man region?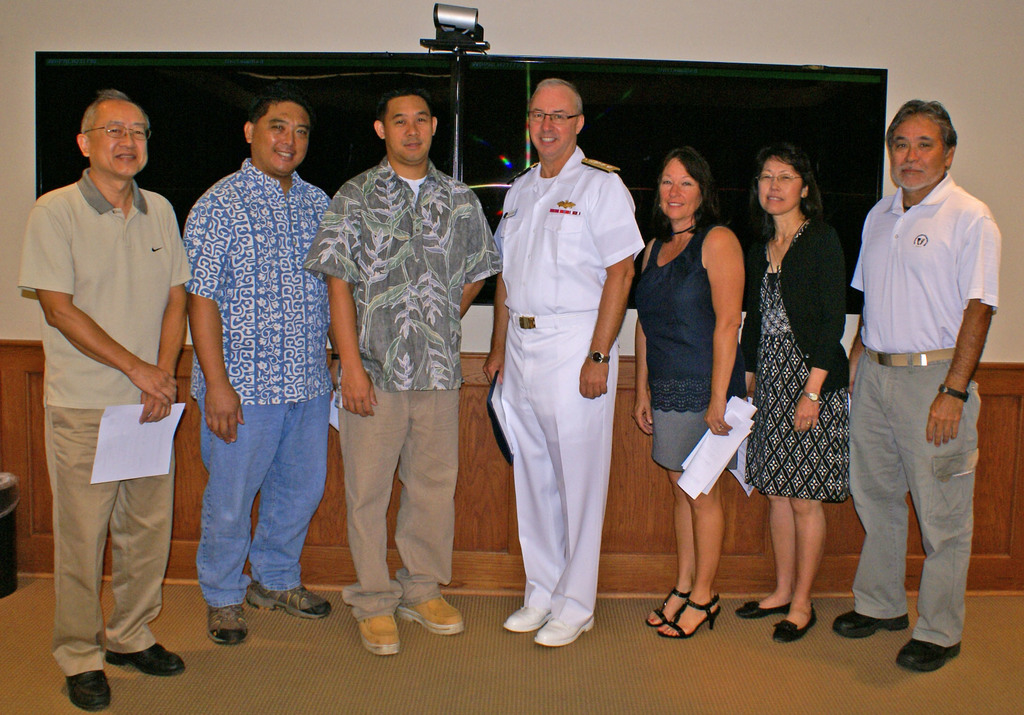
(836,99,1002,673)
